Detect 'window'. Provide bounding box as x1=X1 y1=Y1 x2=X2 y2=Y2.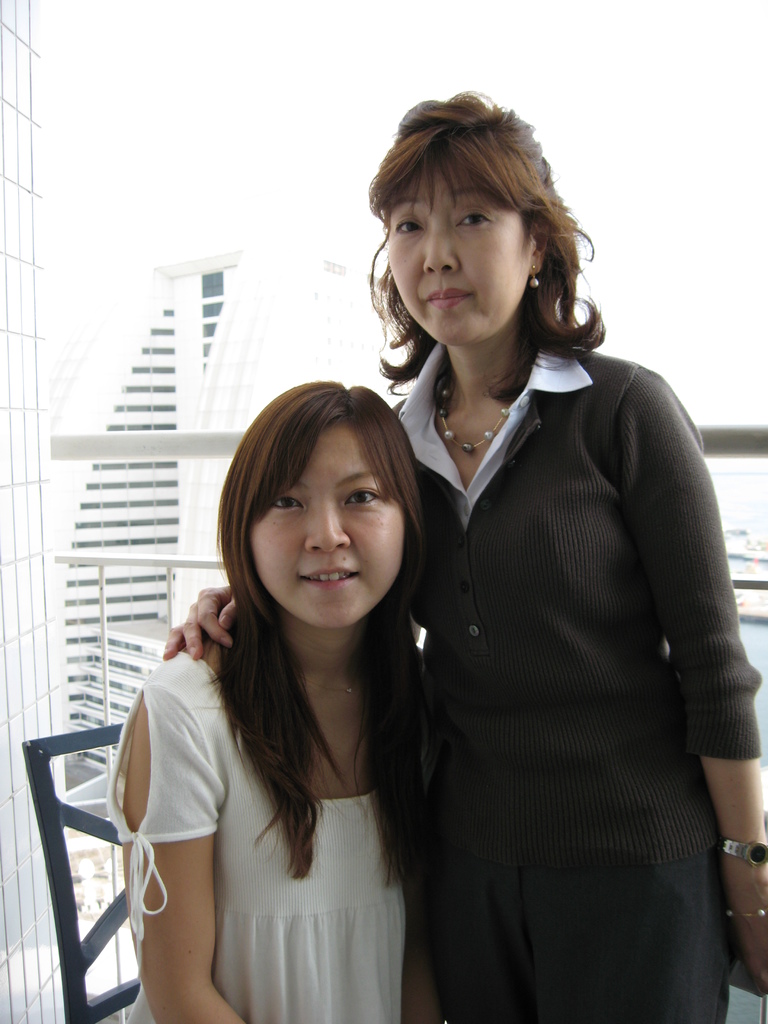
x1=200 y1=266 x2=226 y2=301.
